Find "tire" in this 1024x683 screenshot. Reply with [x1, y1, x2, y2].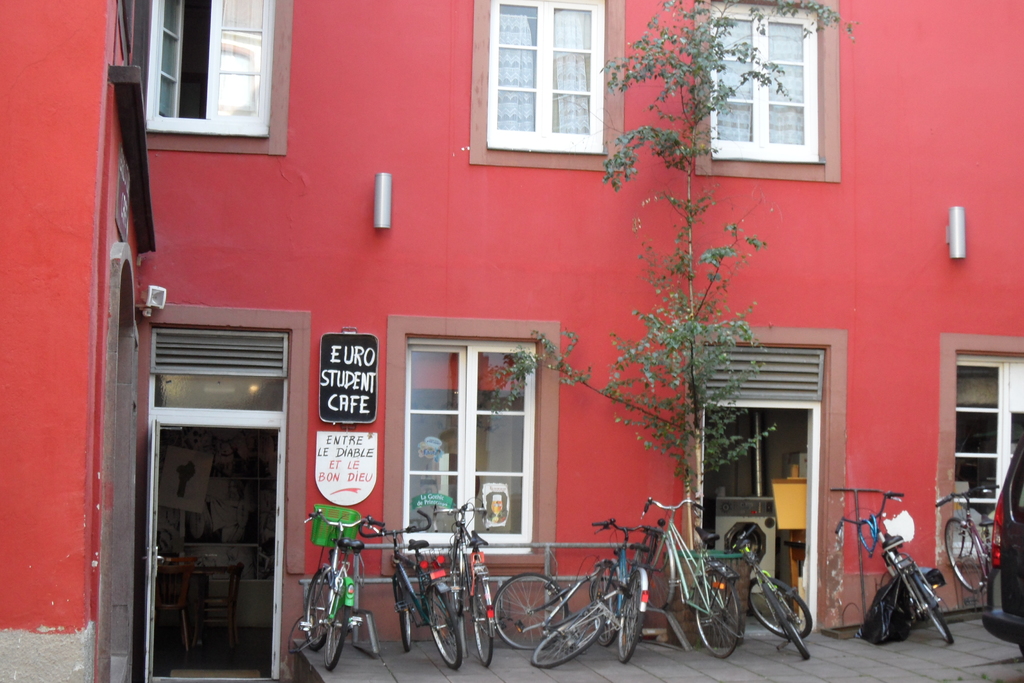
[323, 582, 360, 672].
